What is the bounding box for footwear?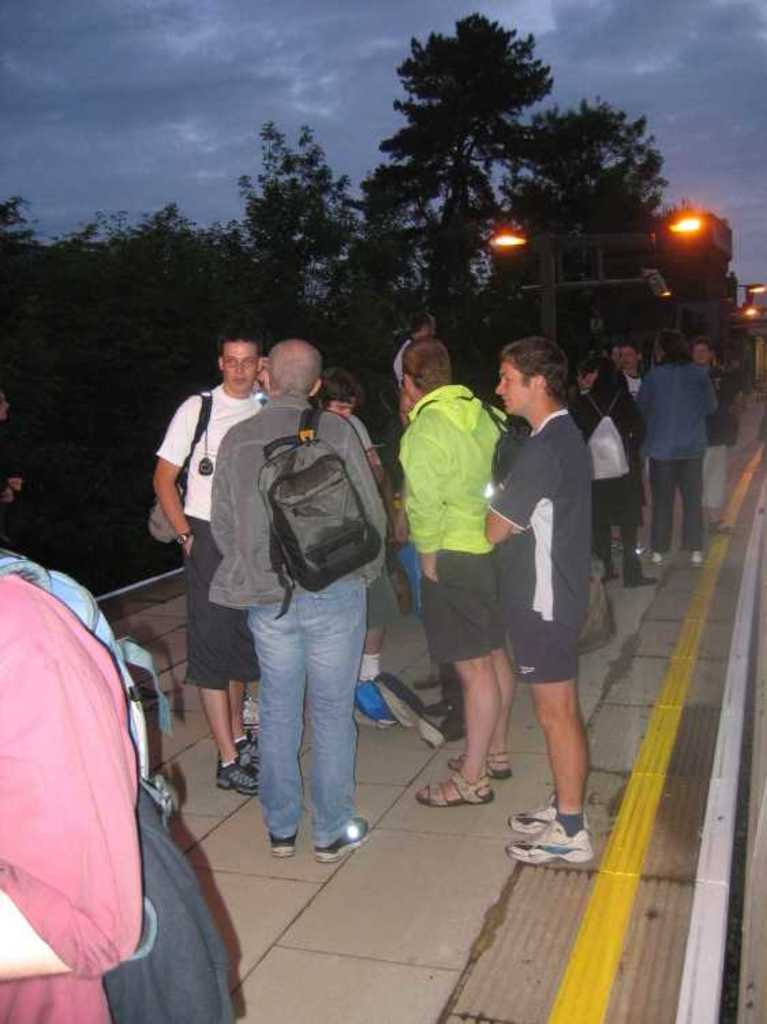
locate(444, 754, 512, 785).
